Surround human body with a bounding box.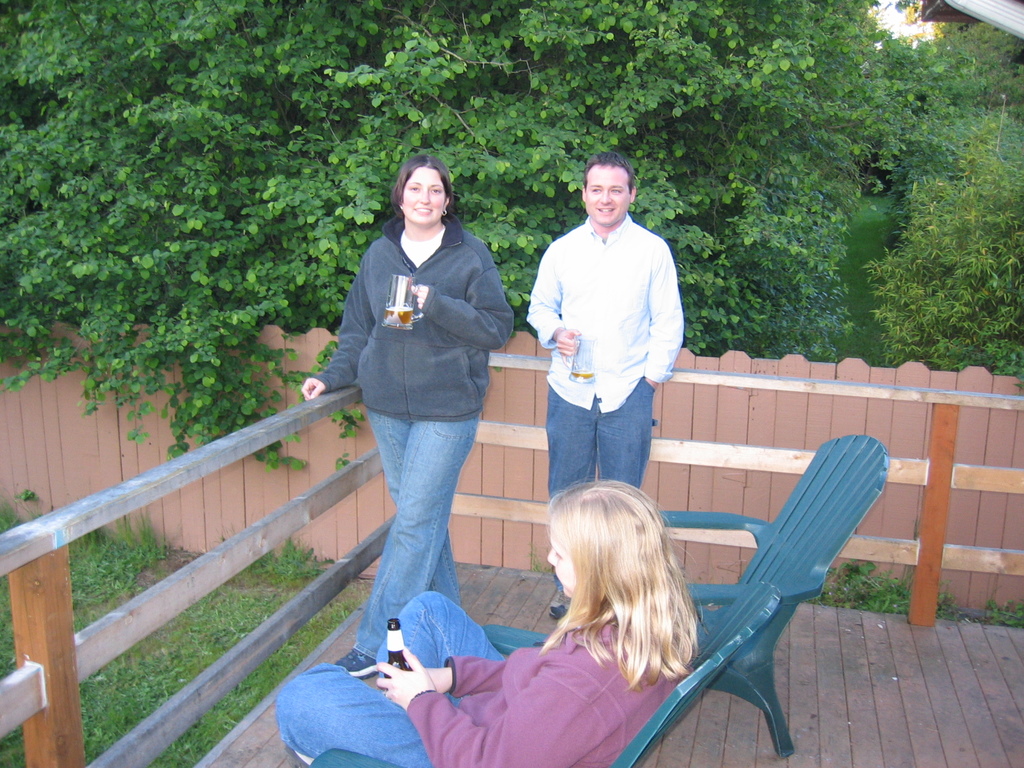
(325,147,528,704).
